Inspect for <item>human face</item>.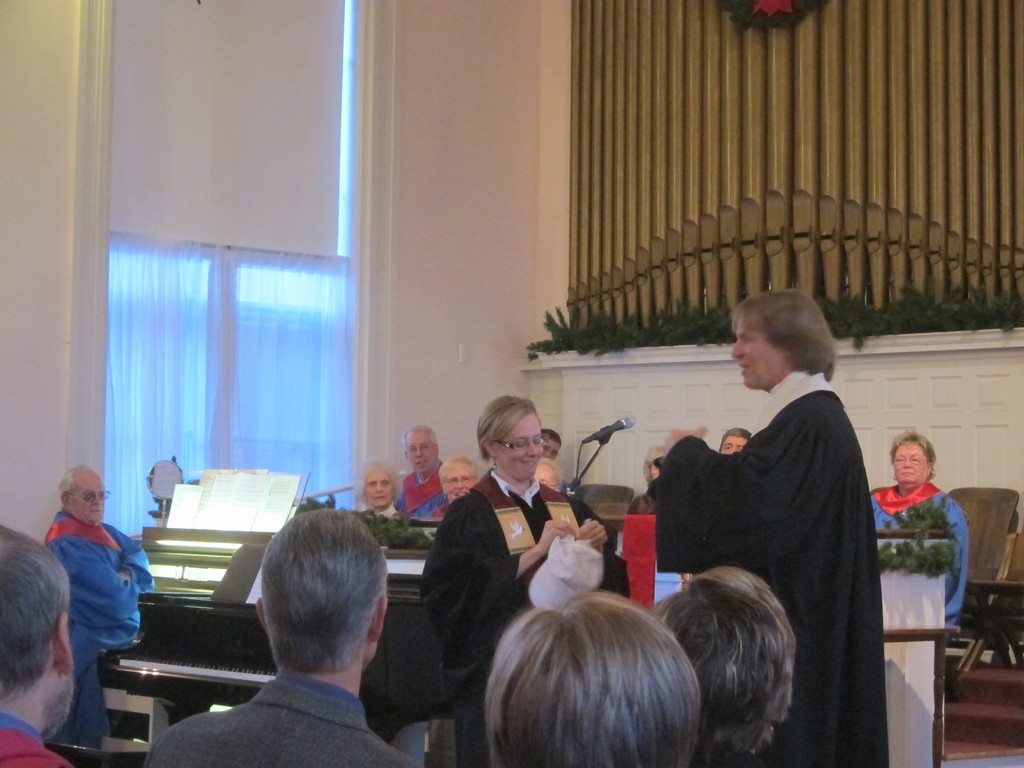
Inspection: <region>542, 441, 557, 452</region>.
